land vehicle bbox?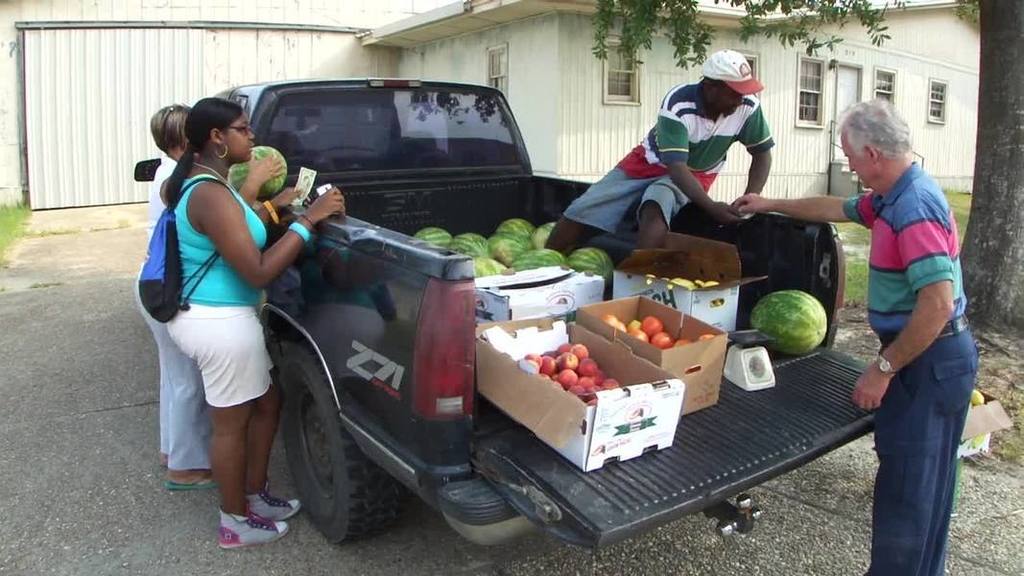
<box>147,52,964,530</box>
